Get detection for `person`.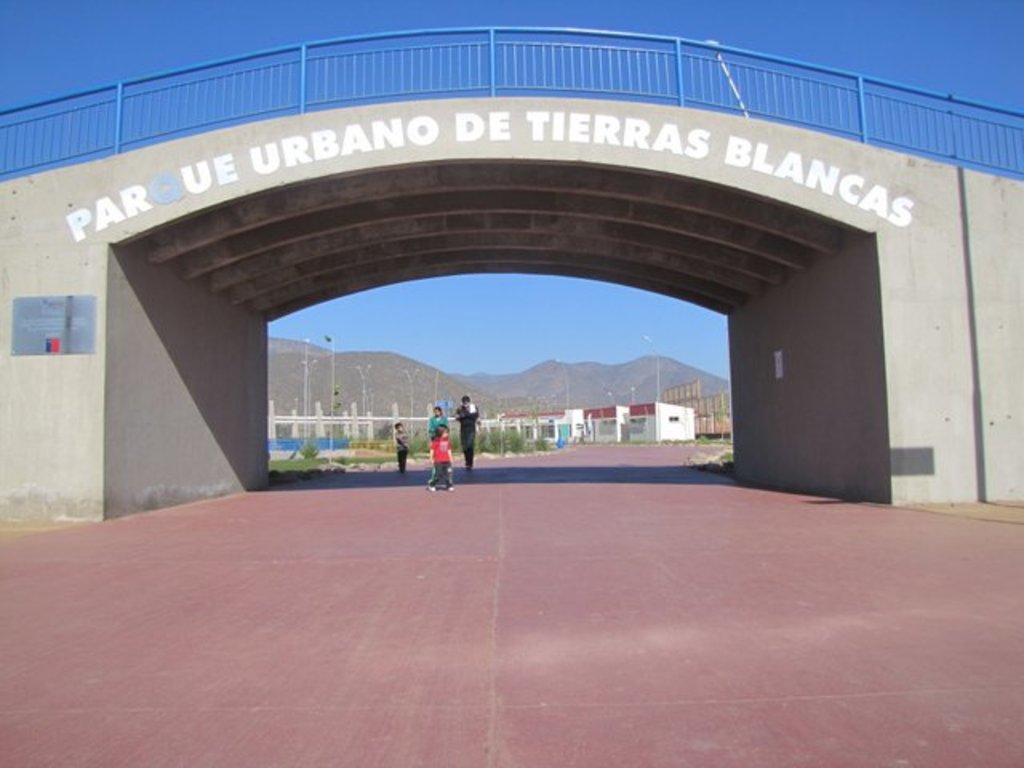
Detection: box(426, 427, 456, 493).
